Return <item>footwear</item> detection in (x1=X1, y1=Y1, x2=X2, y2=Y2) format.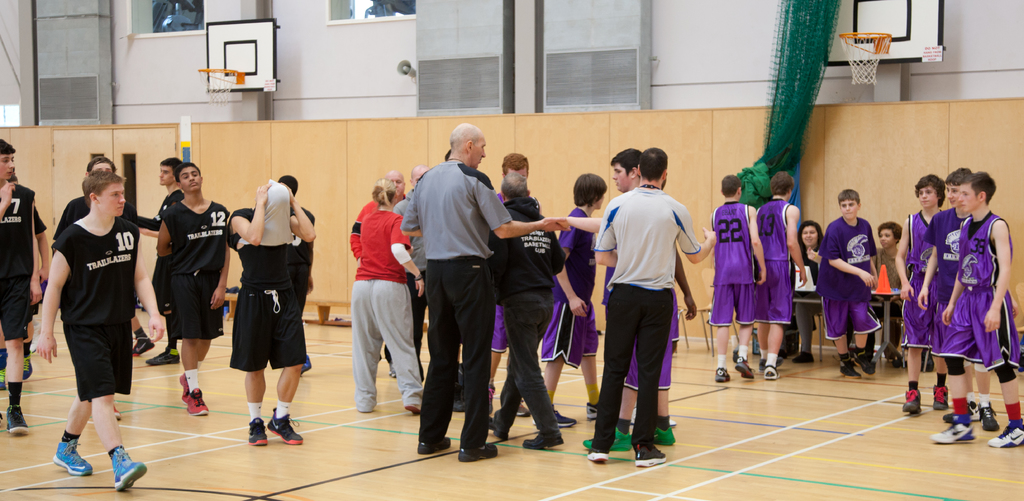
(x1=0, y1=372, x2=8, y2=393).
